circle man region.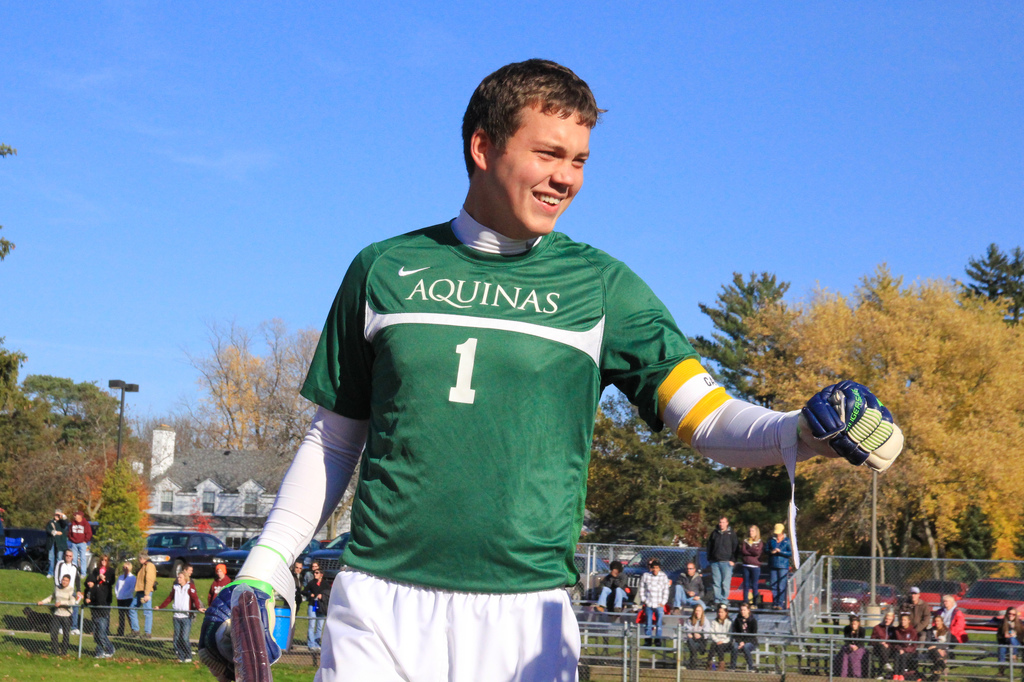
Region: {"x1": 205, "y1": 564, "x2": 243, "y2": 598}.
